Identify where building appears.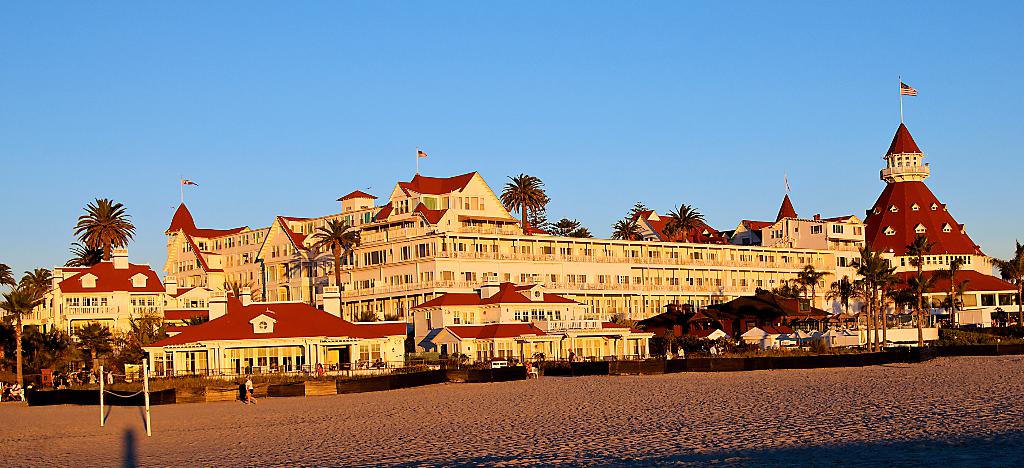
Appears at detection(0, 79, 1023, 380).
